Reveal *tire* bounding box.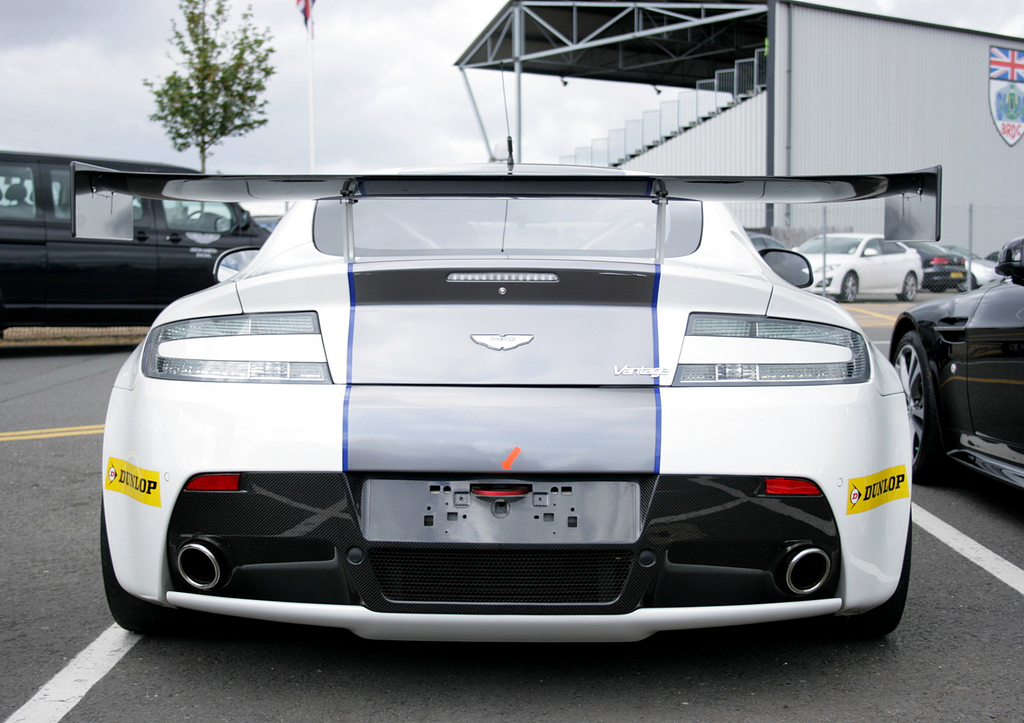
Revealed: Rect(899, 270, 920, 303).
